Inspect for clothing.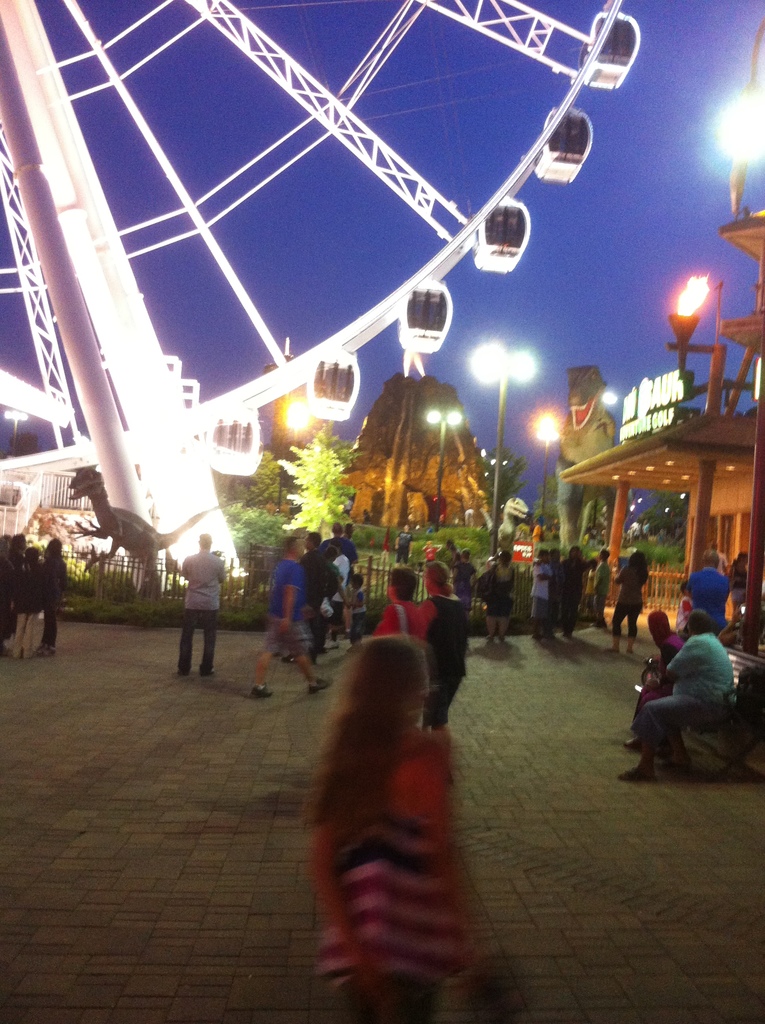
Inspection: x1=309, y1=745, x2=467, y2=1023.
